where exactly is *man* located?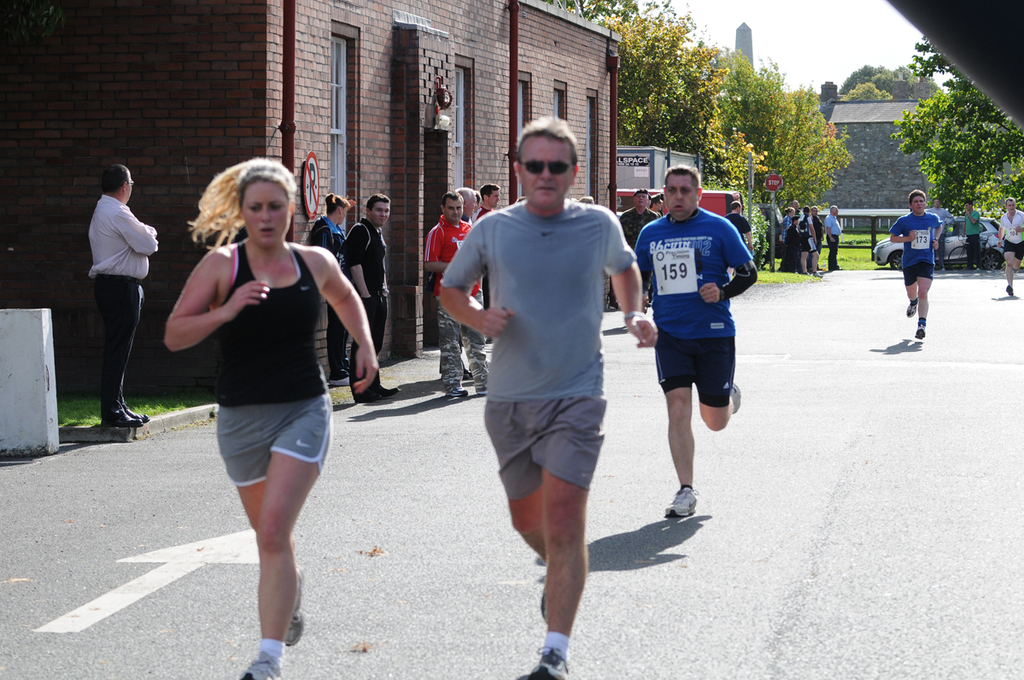
Its bounding box is x1=343, y1=196, x2=399, y2=403.
